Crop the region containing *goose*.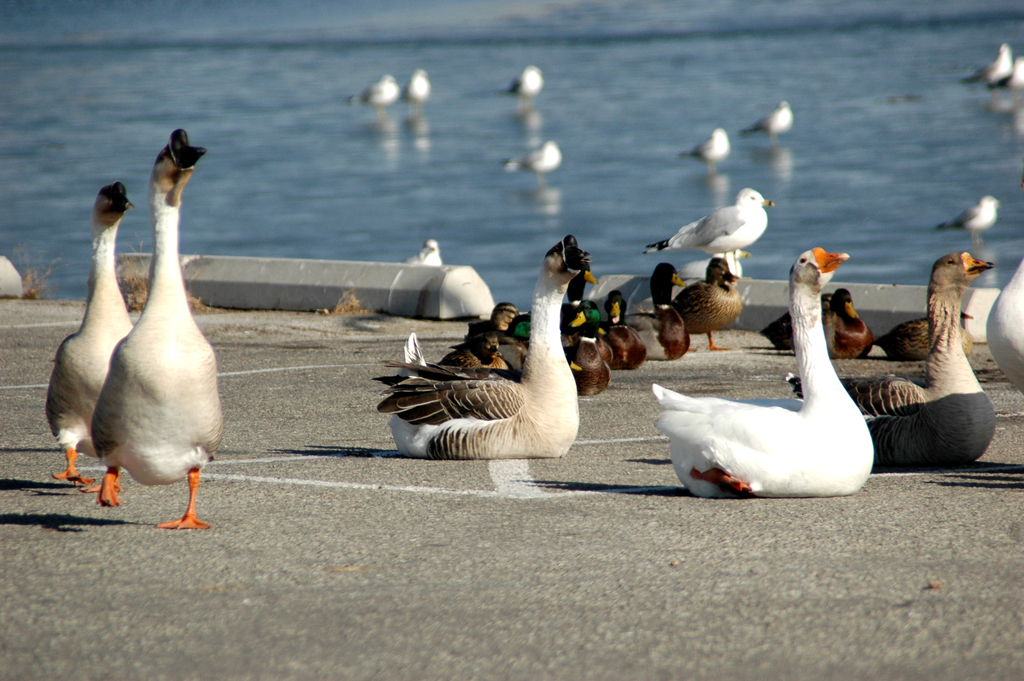
Crop region: (left=653, top=244, right=875, bottom=498).
